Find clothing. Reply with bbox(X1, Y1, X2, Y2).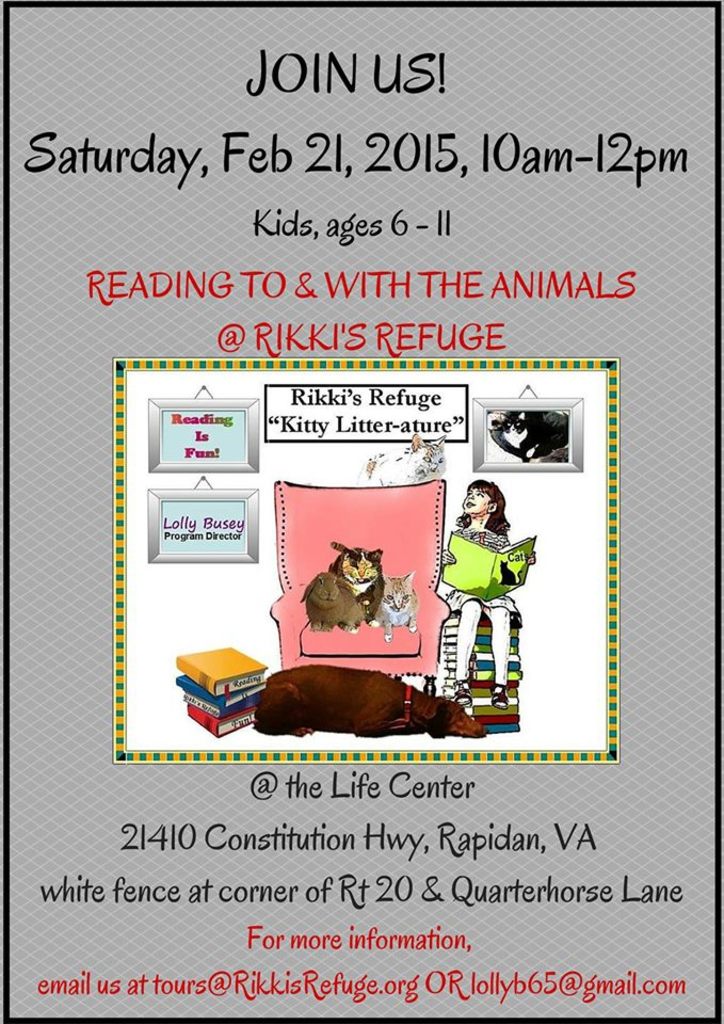
bbox(440, 527, 518, 614).
